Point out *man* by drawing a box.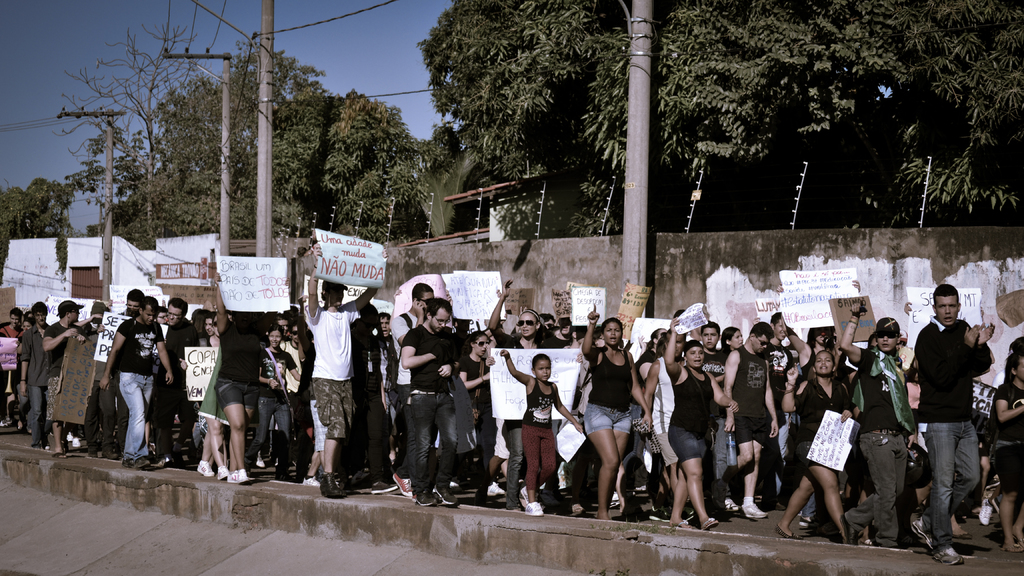
[392,277,445,502].
